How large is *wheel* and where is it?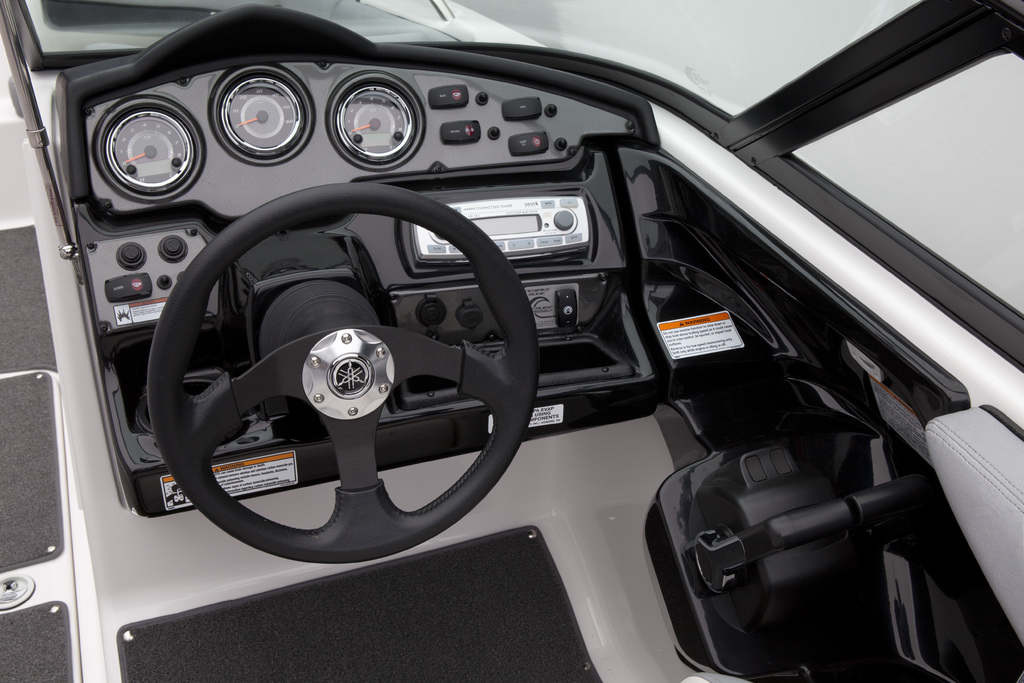
Bounding box: <region>136, 188, 531, 555</region>.
